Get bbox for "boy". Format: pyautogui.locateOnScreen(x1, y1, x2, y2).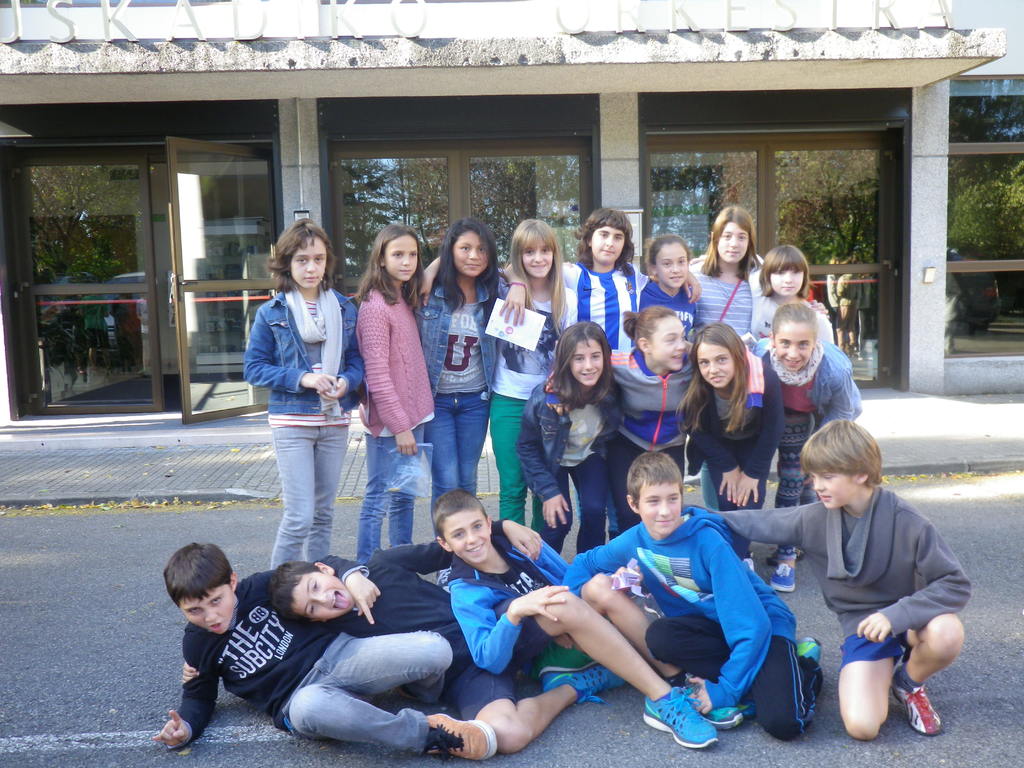
pyautogui.locateOnScreen(707, 422, 972, 729).
